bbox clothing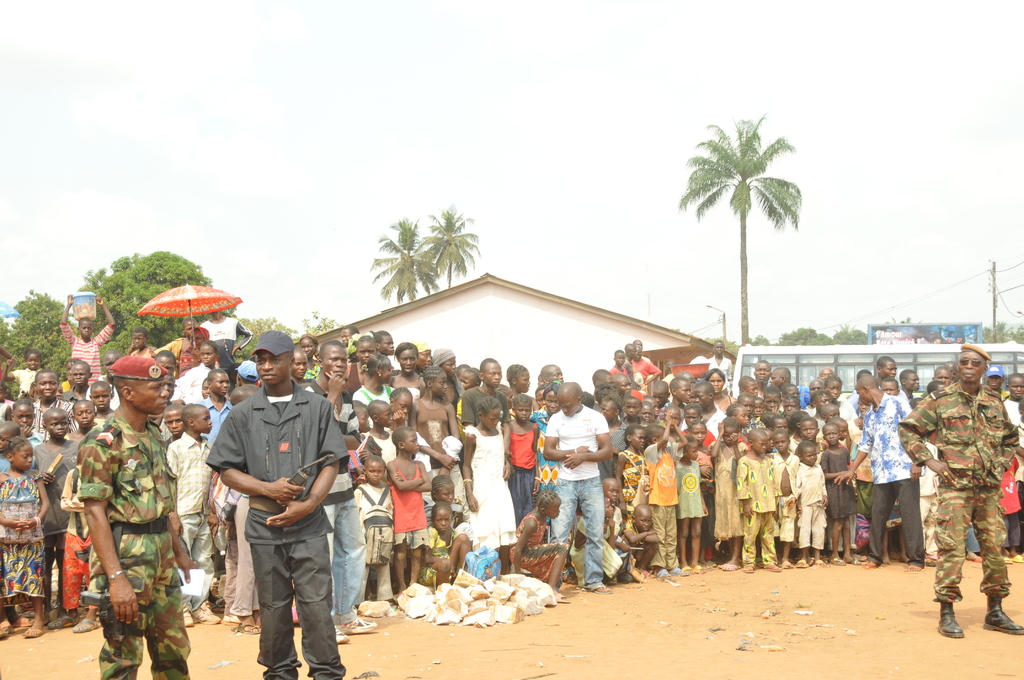
{"left": 0, "top": 441, "right": 38, "bottom": 467}
